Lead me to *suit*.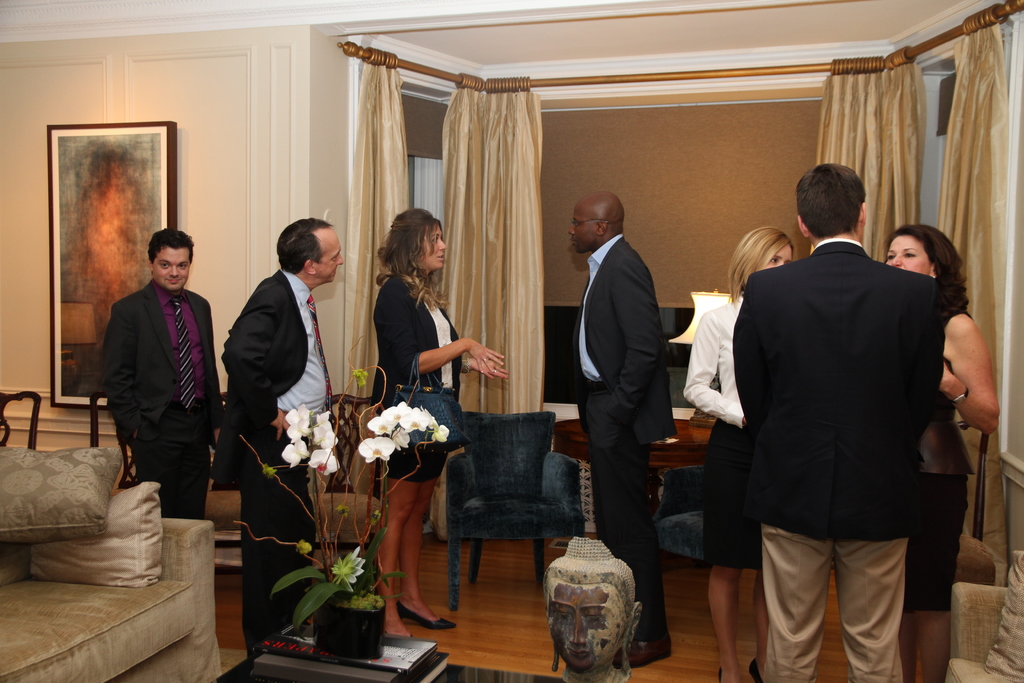
Lead to [left=573, top=231, right=684, bottom=641].
